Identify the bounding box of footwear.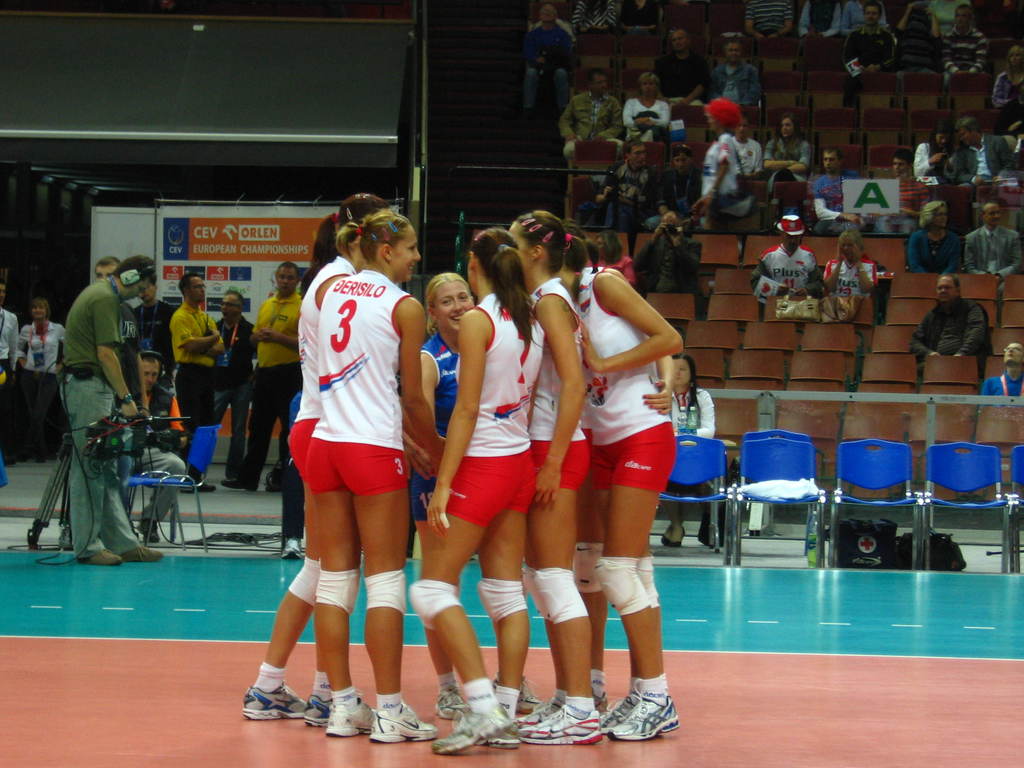
rect(220, 472, 257, 492).
